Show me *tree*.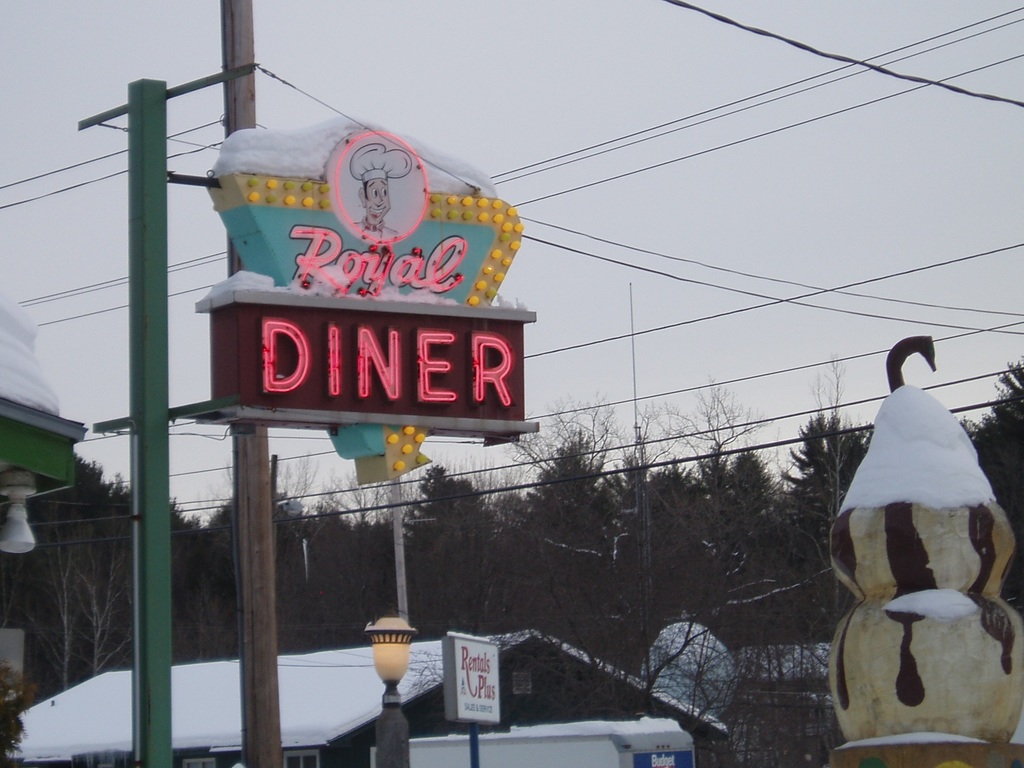
*tree* is here: BBox(37, 477, 134, 680).
